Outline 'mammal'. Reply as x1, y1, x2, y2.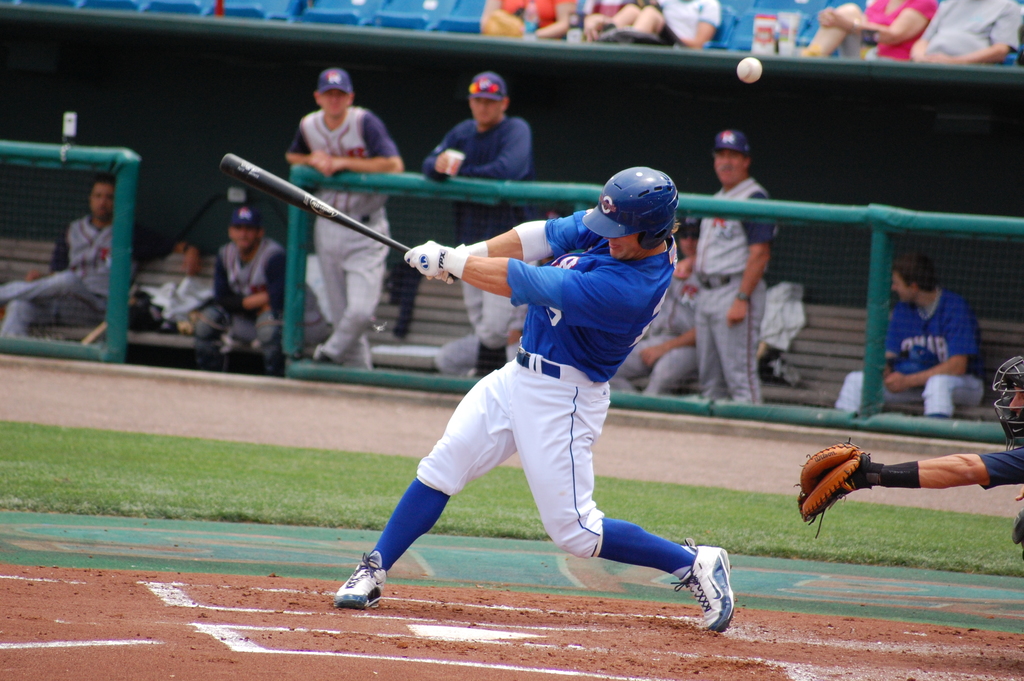
842, 354, 1023, 556.
